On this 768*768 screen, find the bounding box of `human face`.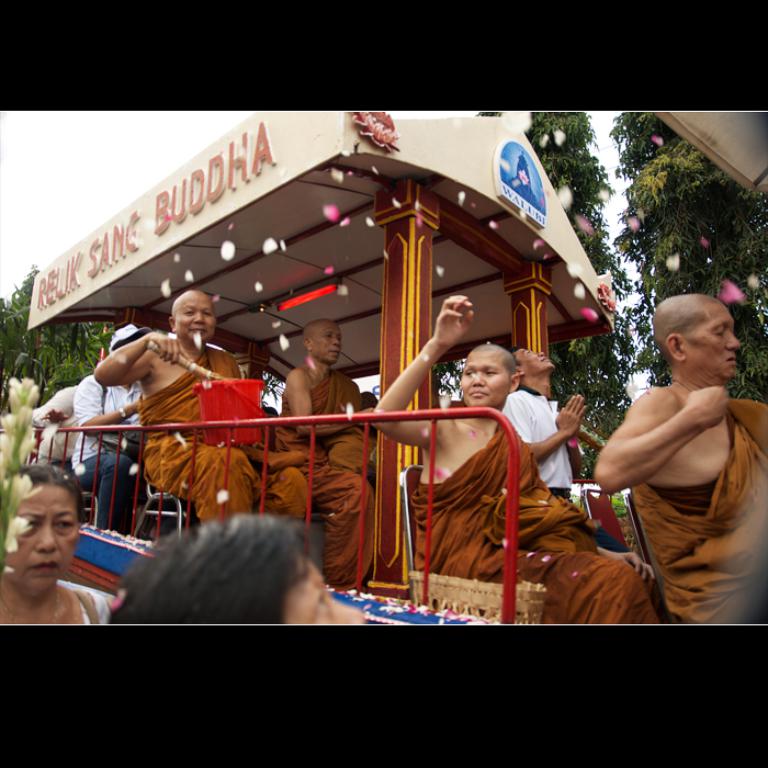
Bounding box: {"left": 512, "top": 342, "right": 556, "bottom": 380}.
